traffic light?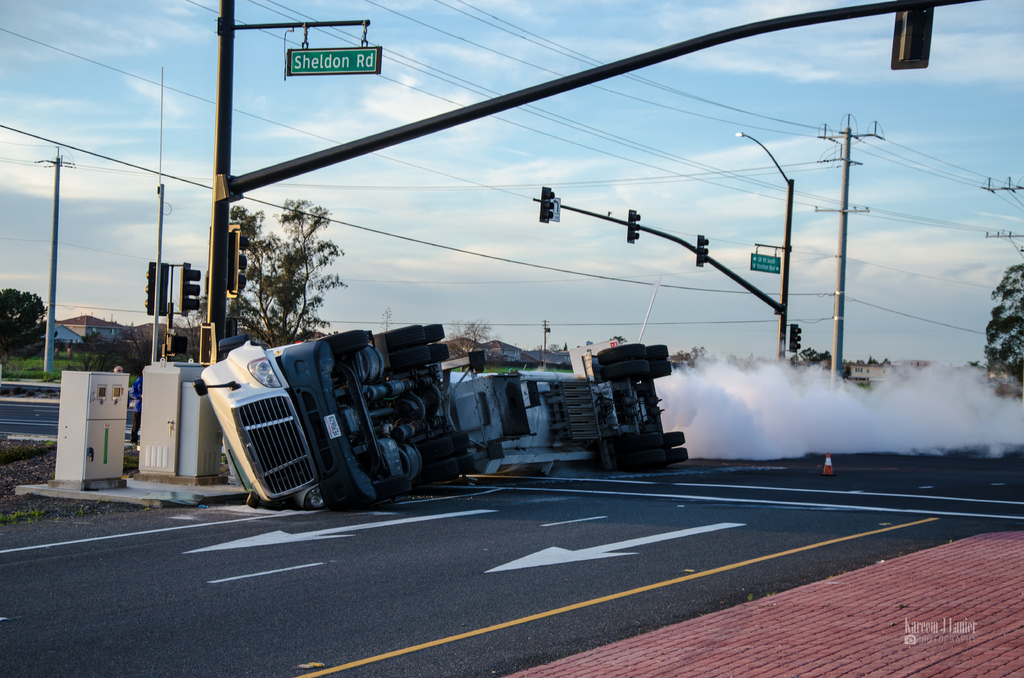
179:263:199:319
